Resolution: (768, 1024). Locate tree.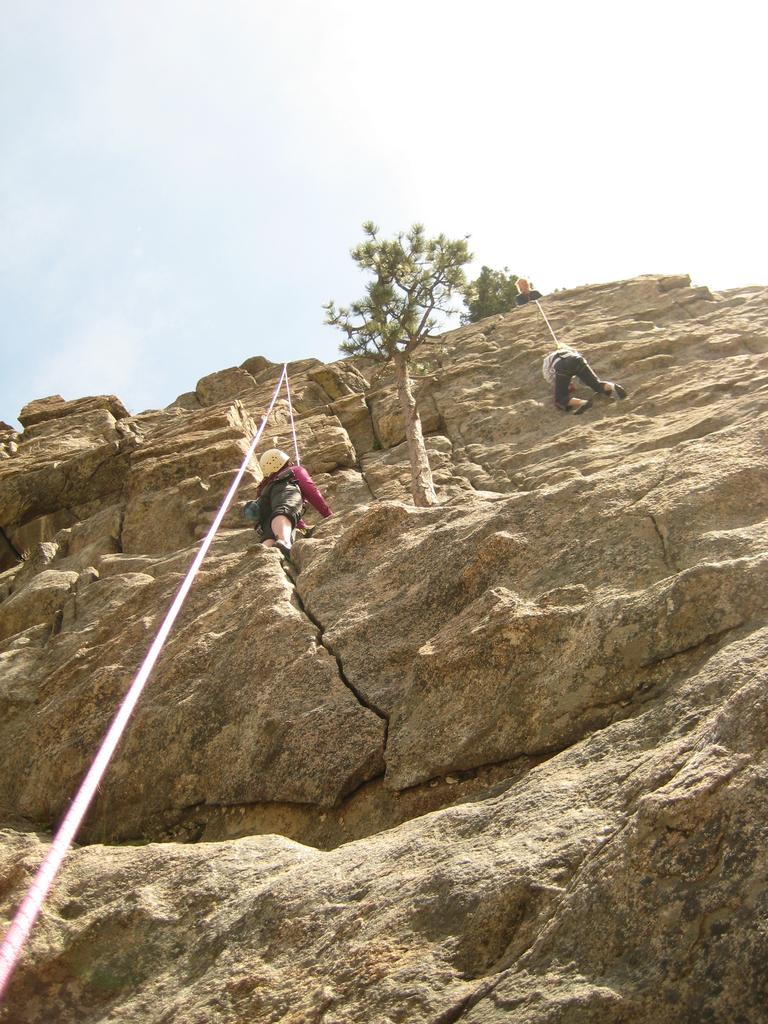
(x1=462, y1=267, x2=535, y2=339).
